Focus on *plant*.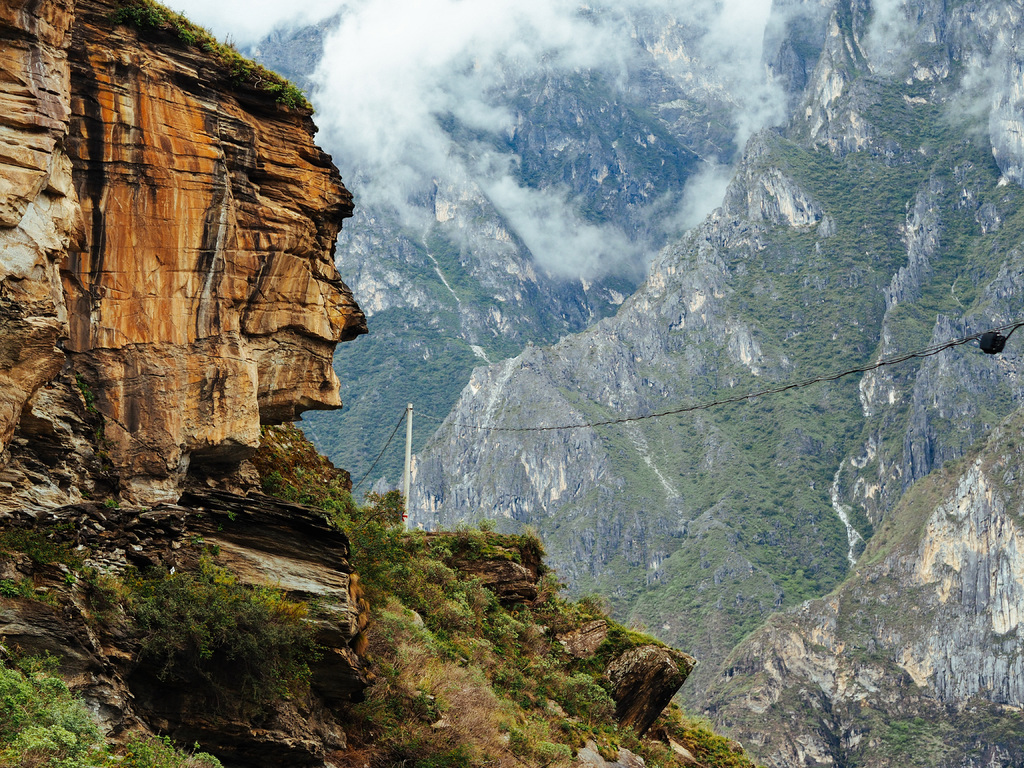
Focused at 532 733 571 767.
